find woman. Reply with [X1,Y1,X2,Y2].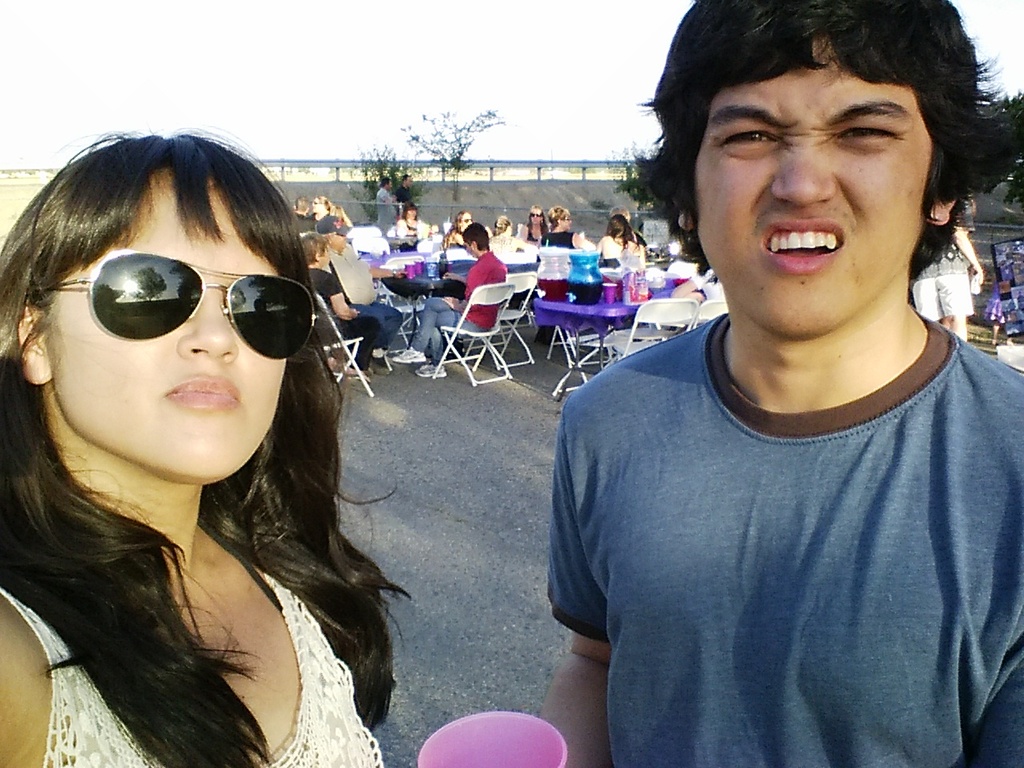
[300,228,376,378].
